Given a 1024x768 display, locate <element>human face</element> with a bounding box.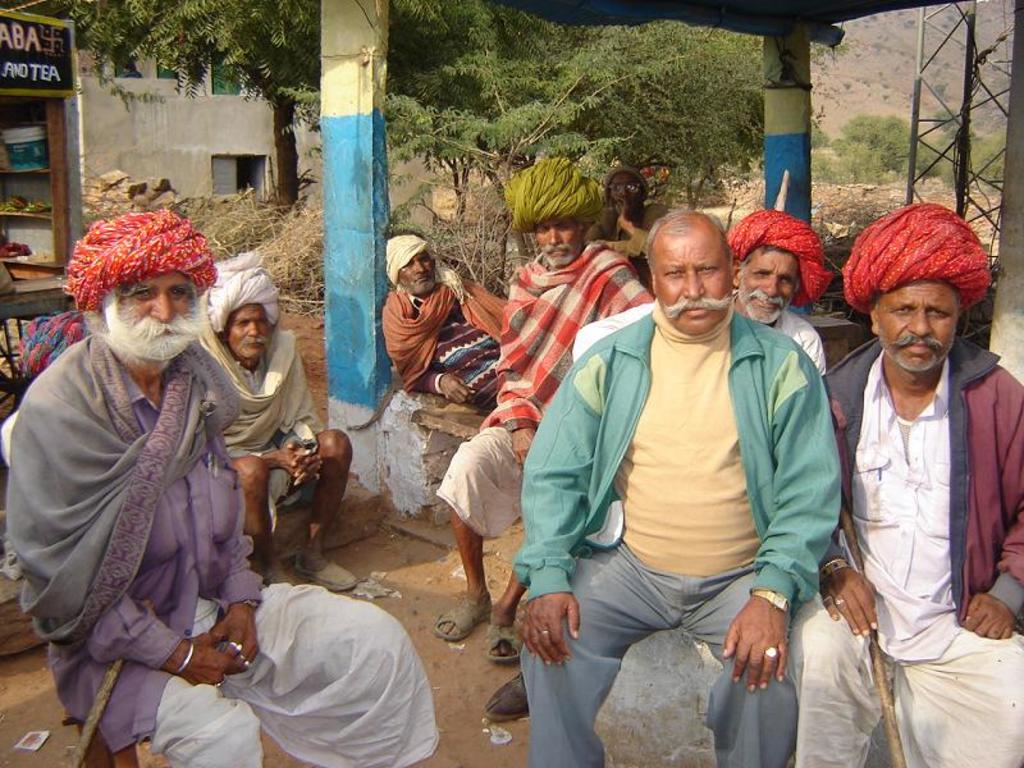
Located: [x1=532, y1=218, x2=580, y2=266].
